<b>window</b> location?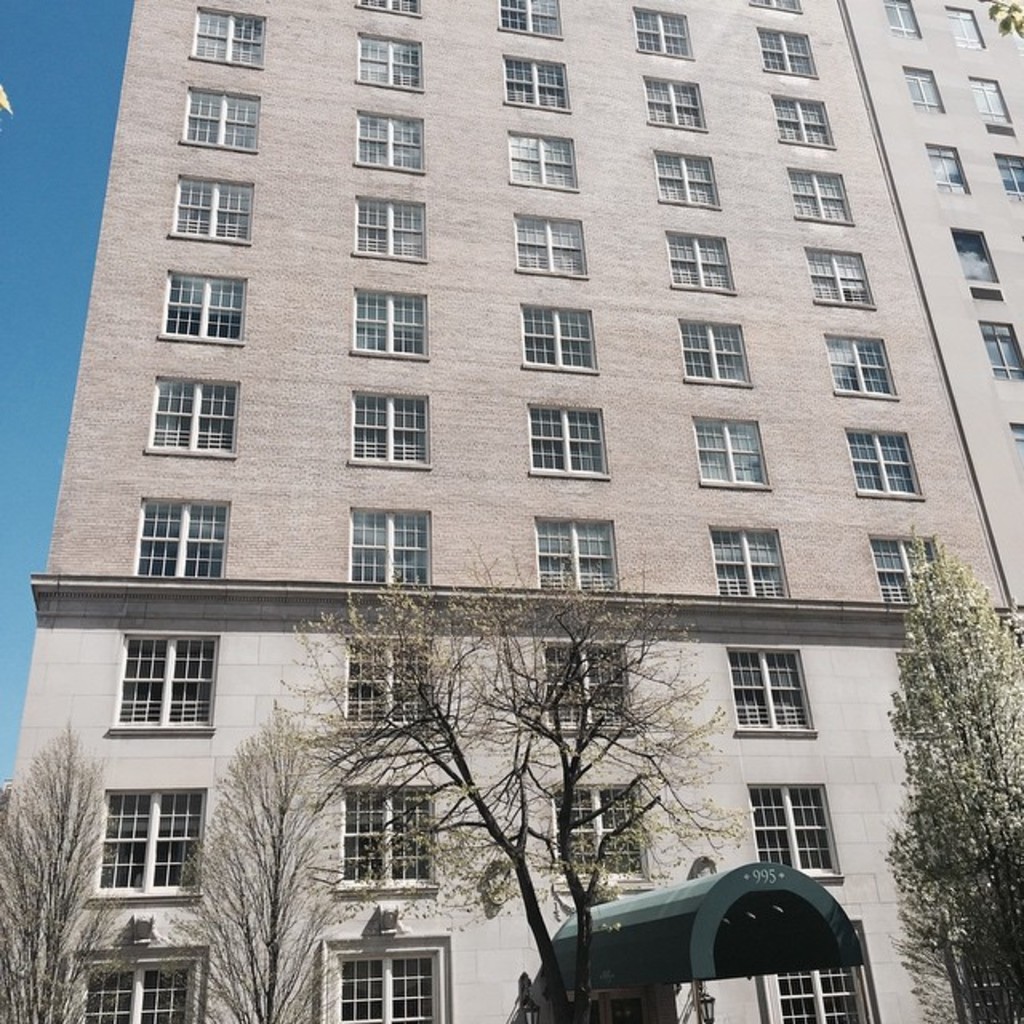
(506, 131, 576, 187)
